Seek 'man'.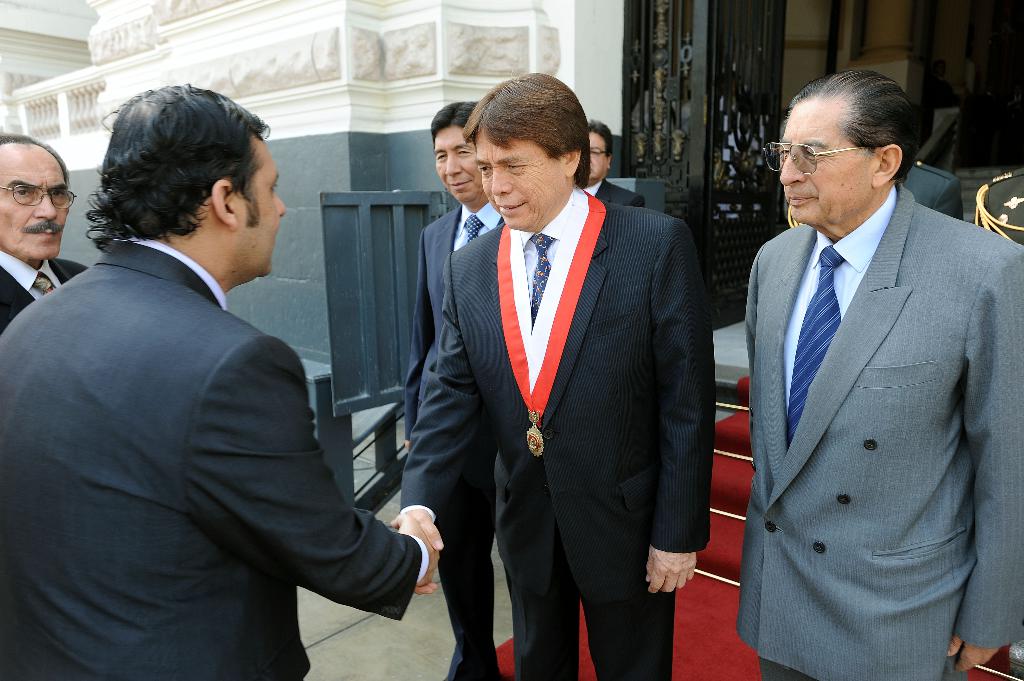
(17, 81, 429, 672).
